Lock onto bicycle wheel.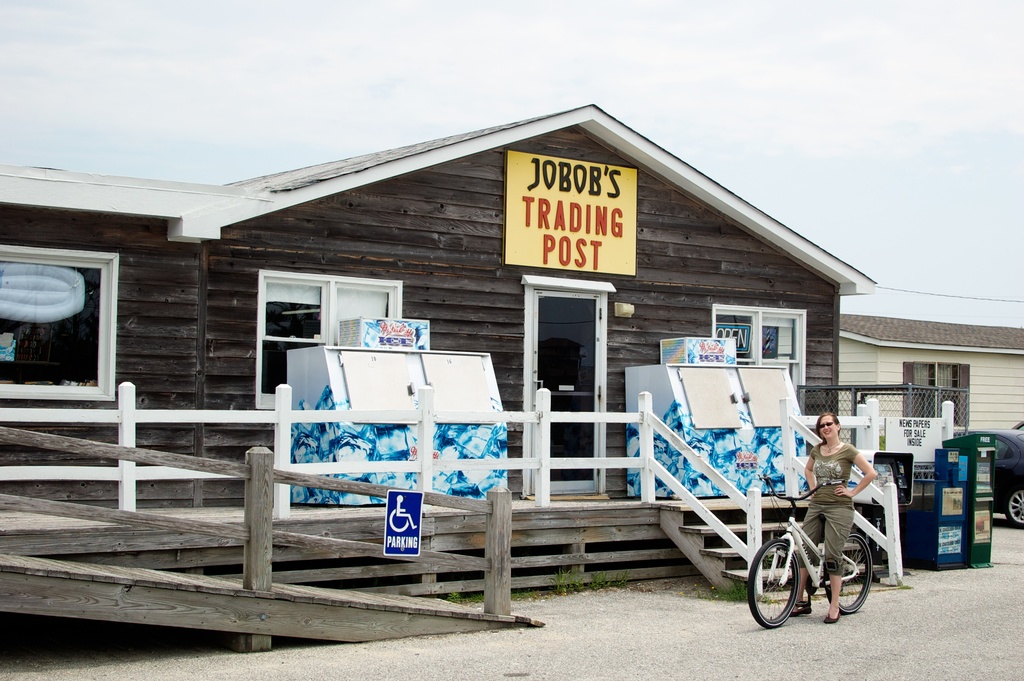
Locked: x1=825 y1=529 x2=870 y2=614.
